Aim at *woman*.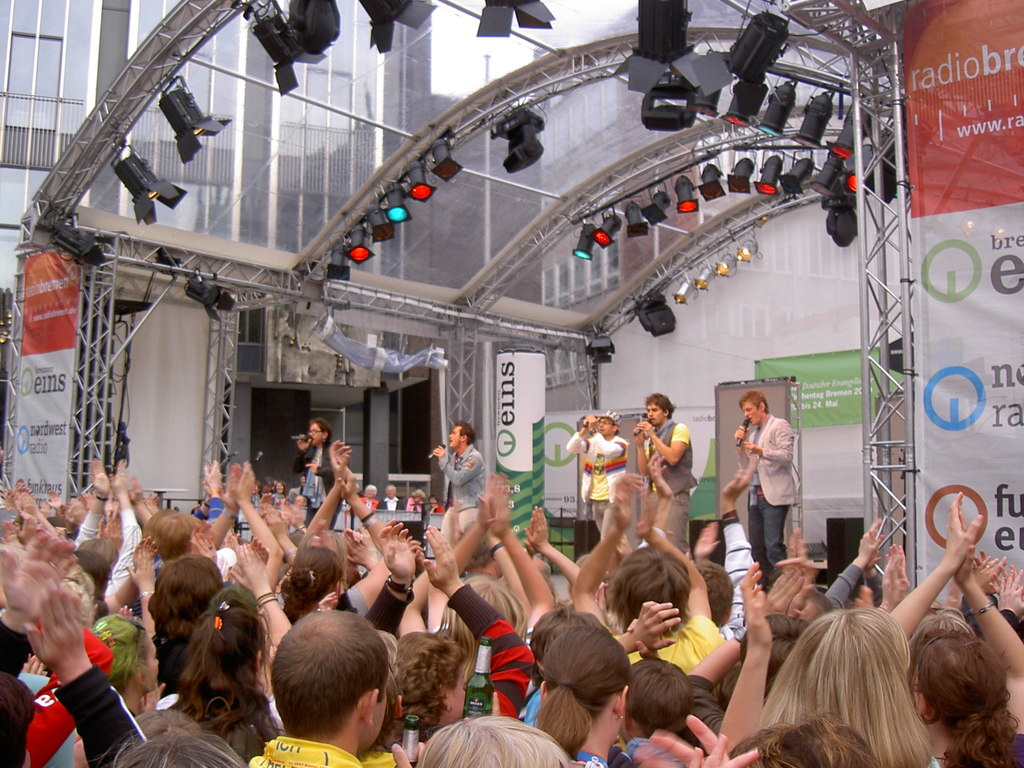
Aimed at 392:487:425:519.
